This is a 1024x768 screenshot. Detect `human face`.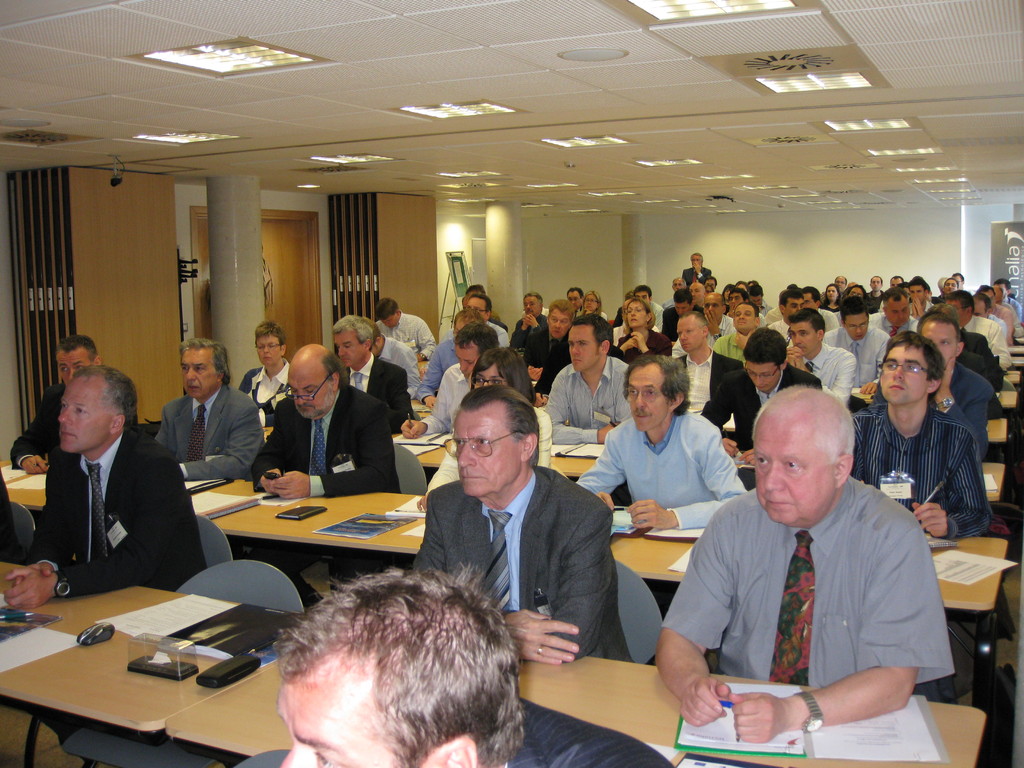
Rect(973, 305, 988, 316).
